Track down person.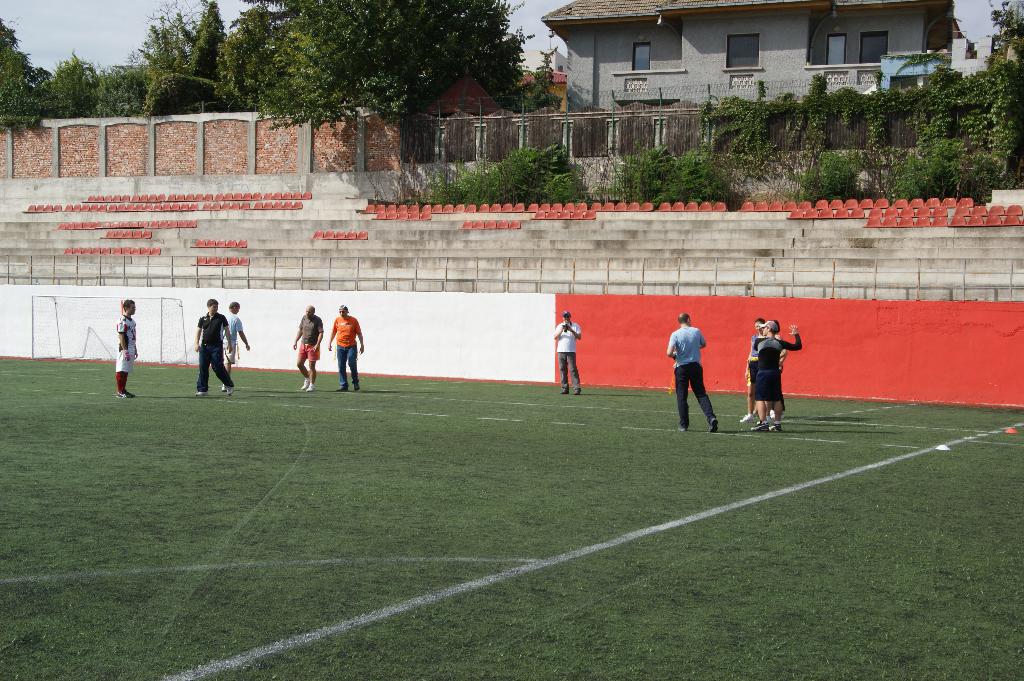
Tracked to bbox=[223, 303, 247, 388].
